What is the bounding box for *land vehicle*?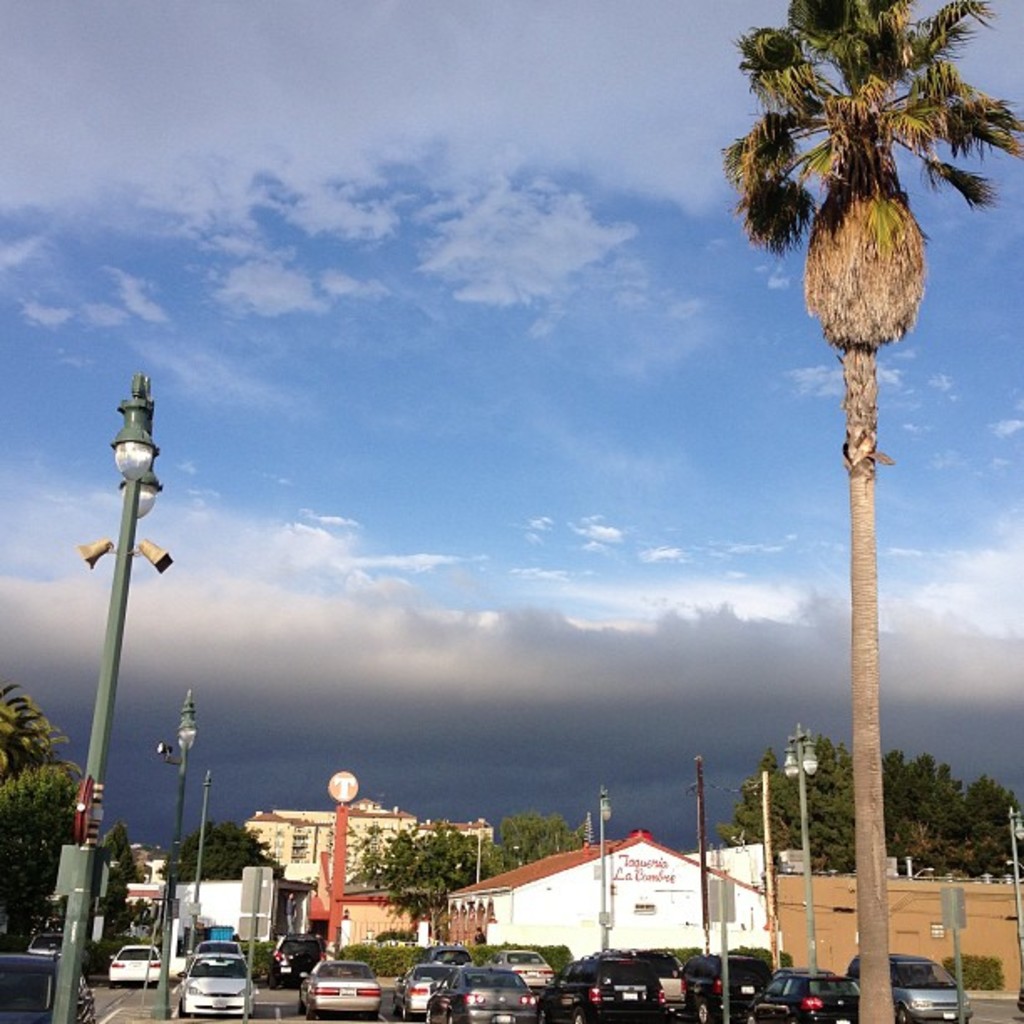
{"x1": 537, "y1": 955, "x2": 664, "y2": 1021}.
